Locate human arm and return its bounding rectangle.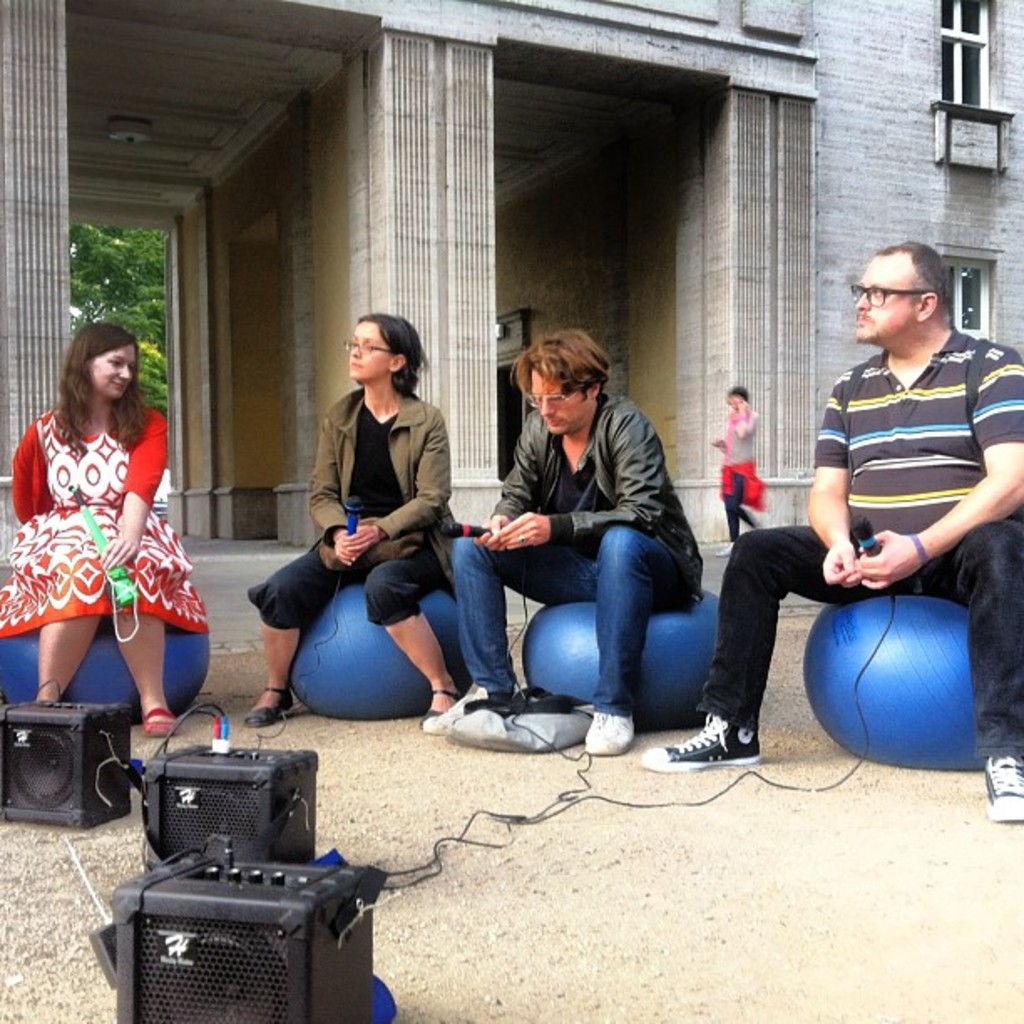
[x1=485, y1=415, x2=671, y2=535].
